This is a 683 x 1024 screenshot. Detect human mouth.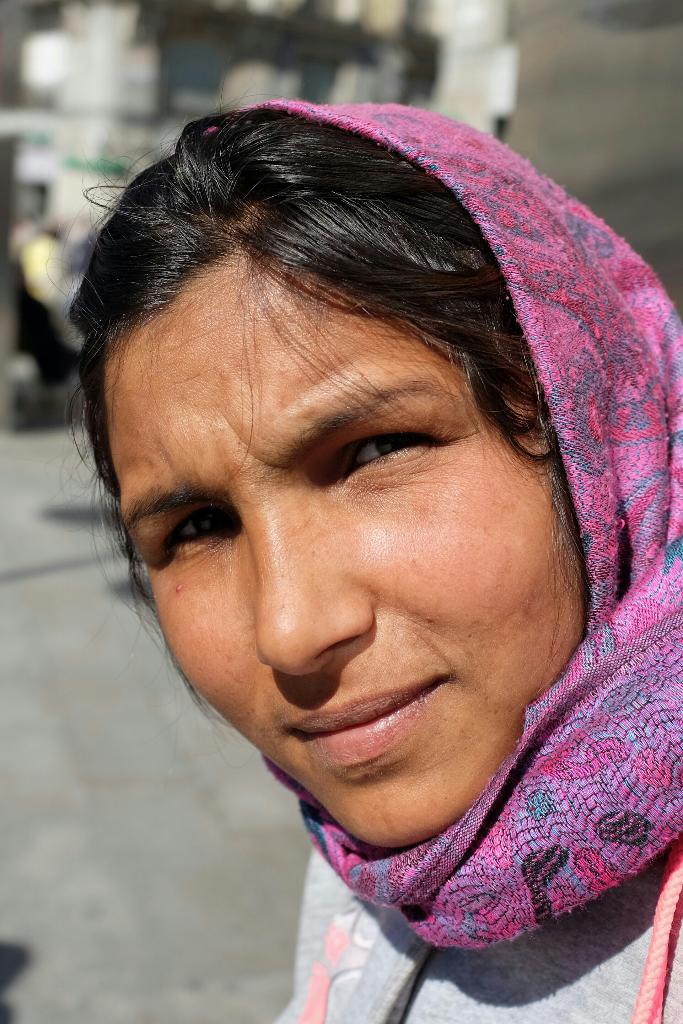
(left=284, top=673, right=449, bottom=770).
